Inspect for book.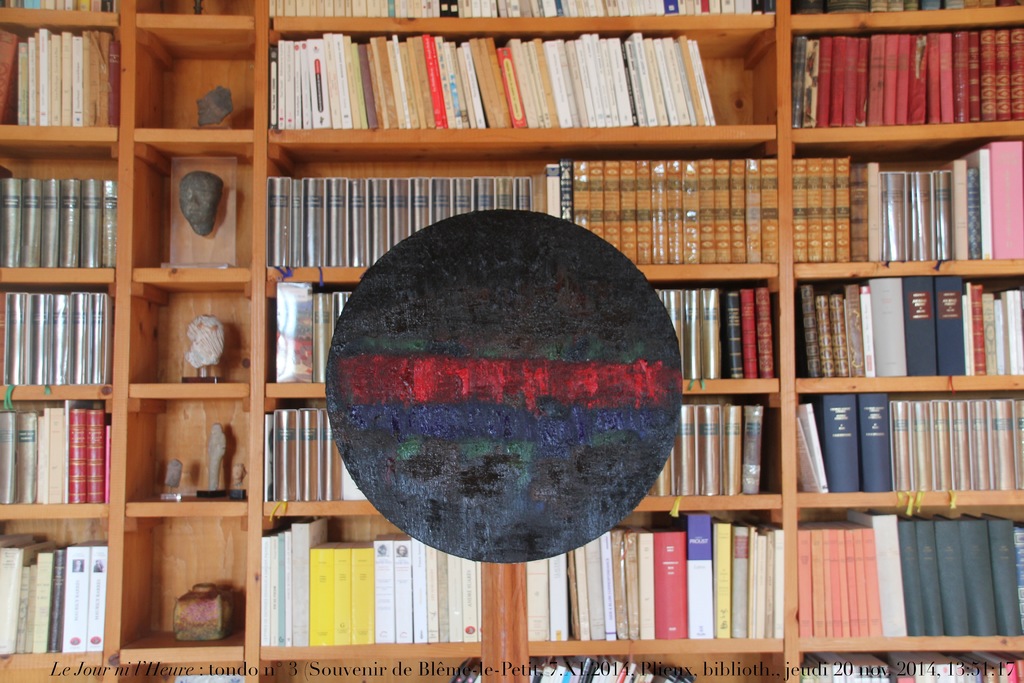
Inspection: 741/399/766/495.
